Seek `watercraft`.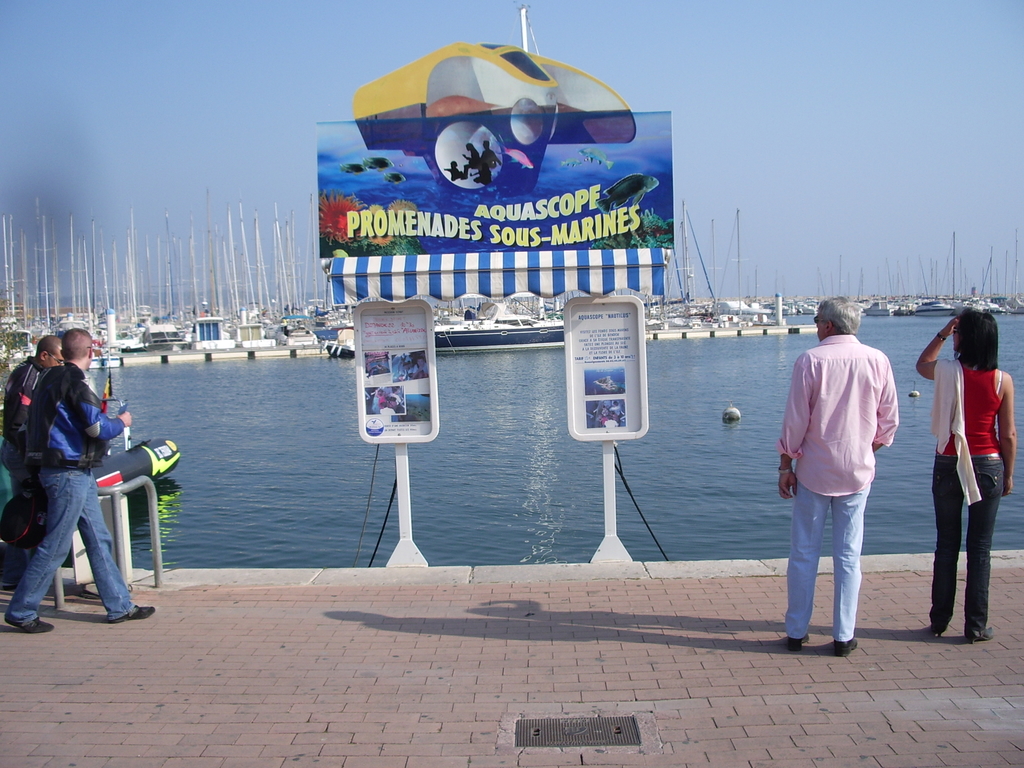
(134,322,182,358).
